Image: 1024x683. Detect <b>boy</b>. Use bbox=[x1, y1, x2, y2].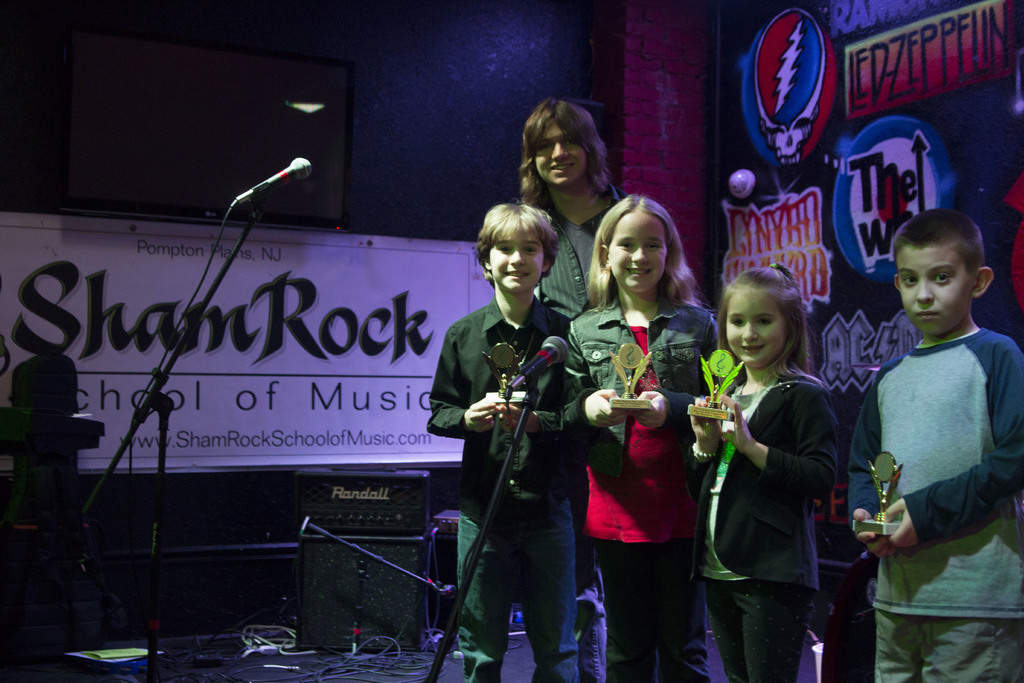
bbox=[846, 206, 1012, 682].
